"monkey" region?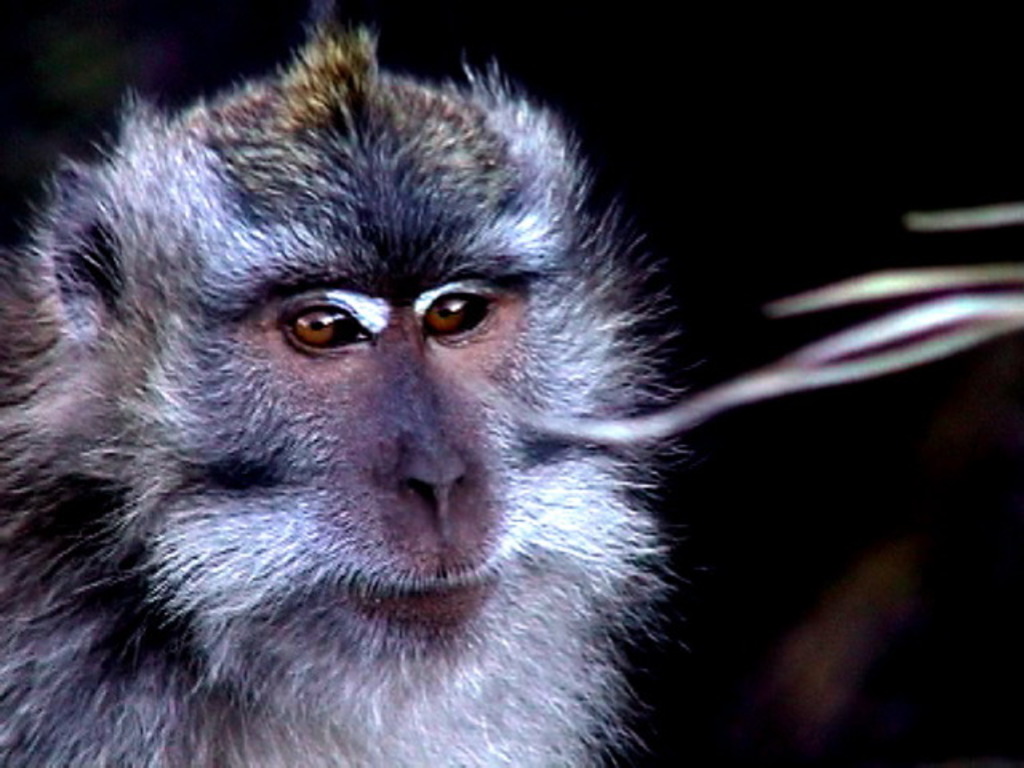
0 30 730 755
